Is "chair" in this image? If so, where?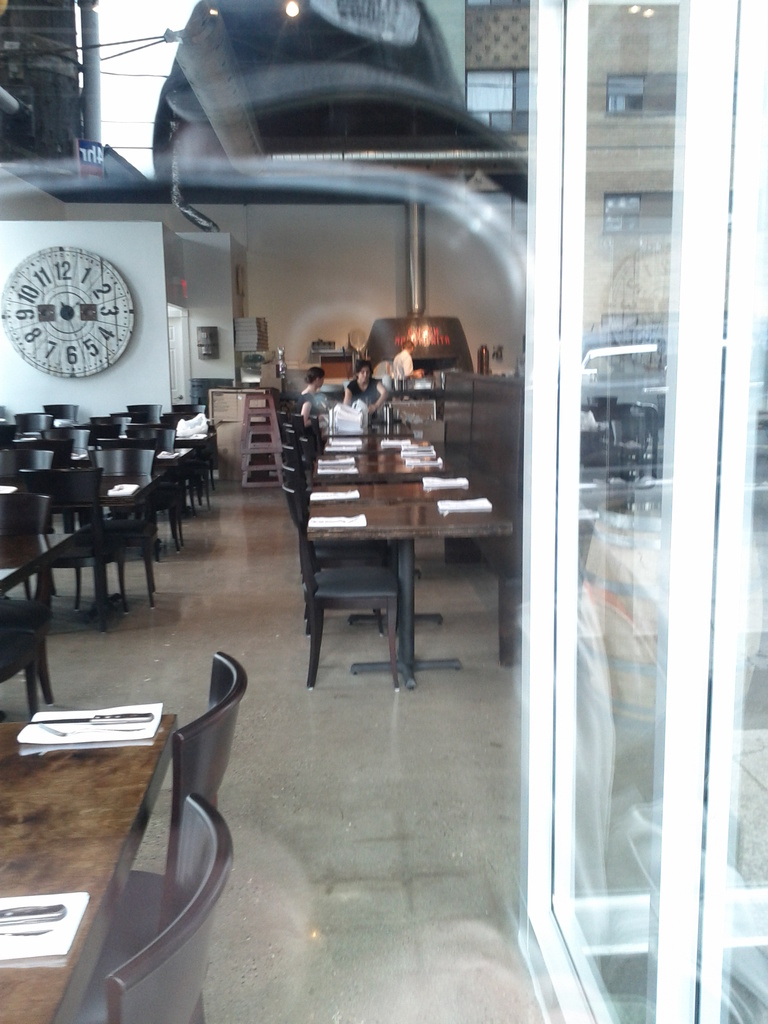
Yes, at 50, 404, 76, 430.
